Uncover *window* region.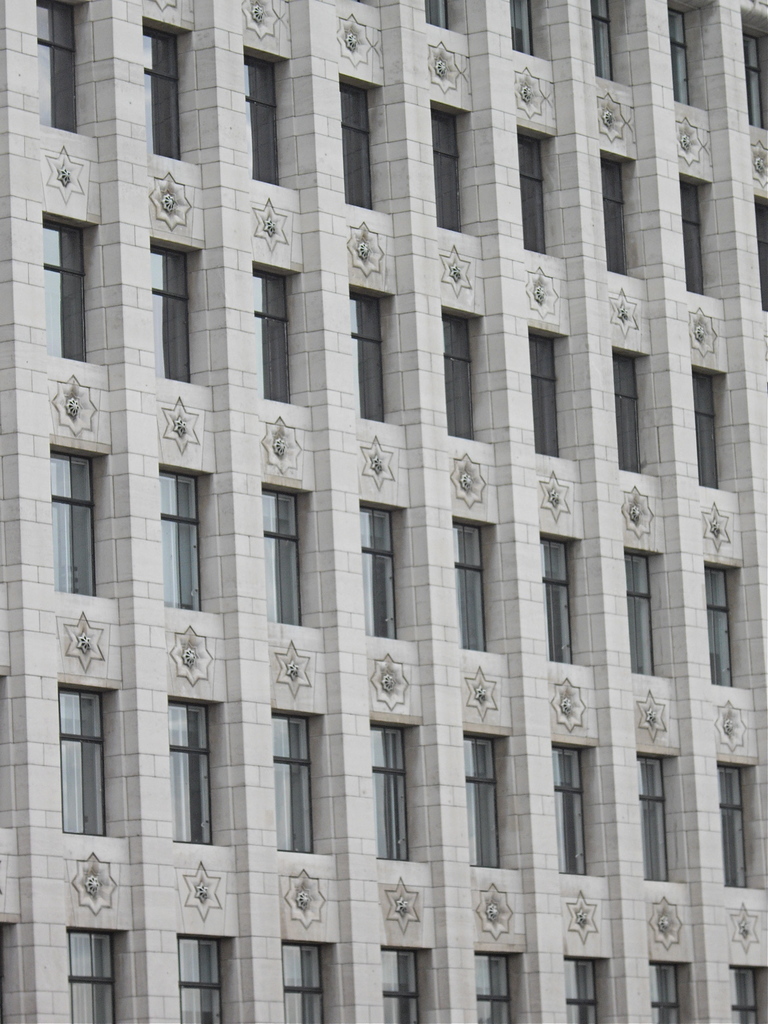
Uncovered: {"x1": 150, "y1": 239, "x2": 209, "y2": 390}.
